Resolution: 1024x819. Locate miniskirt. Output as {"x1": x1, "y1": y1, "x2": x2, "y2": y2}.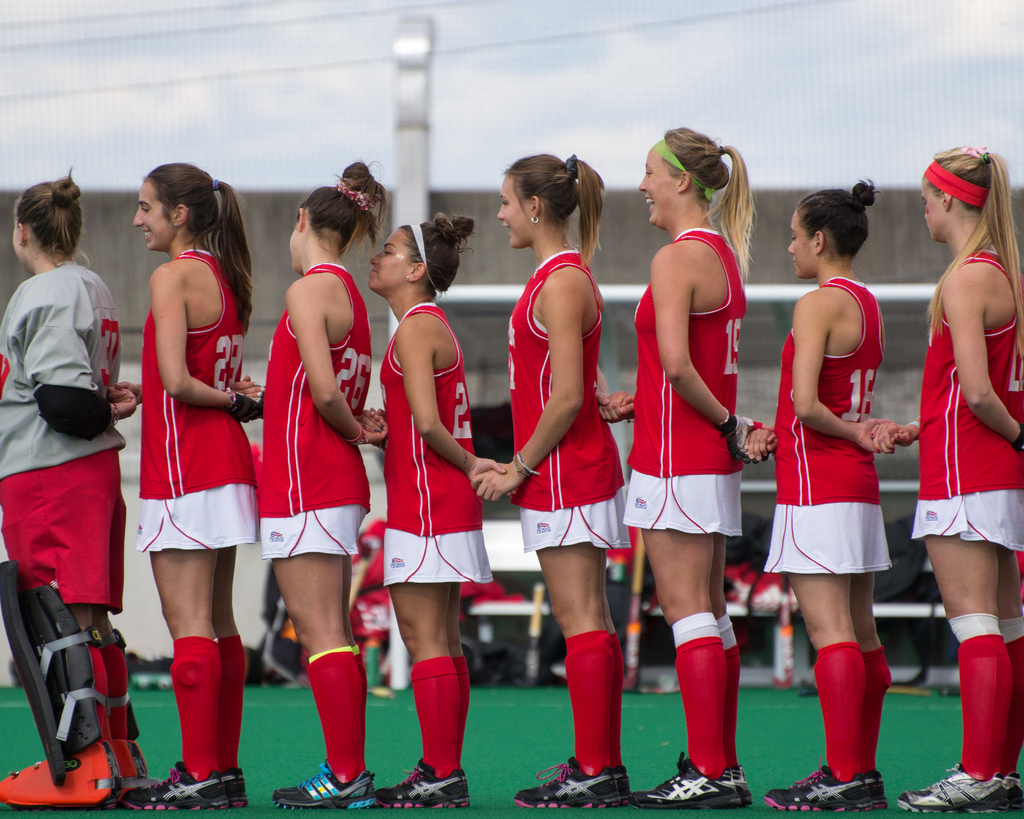
{"x1": 516, "y1": 483, "x2": 624, "y2": 549}.
